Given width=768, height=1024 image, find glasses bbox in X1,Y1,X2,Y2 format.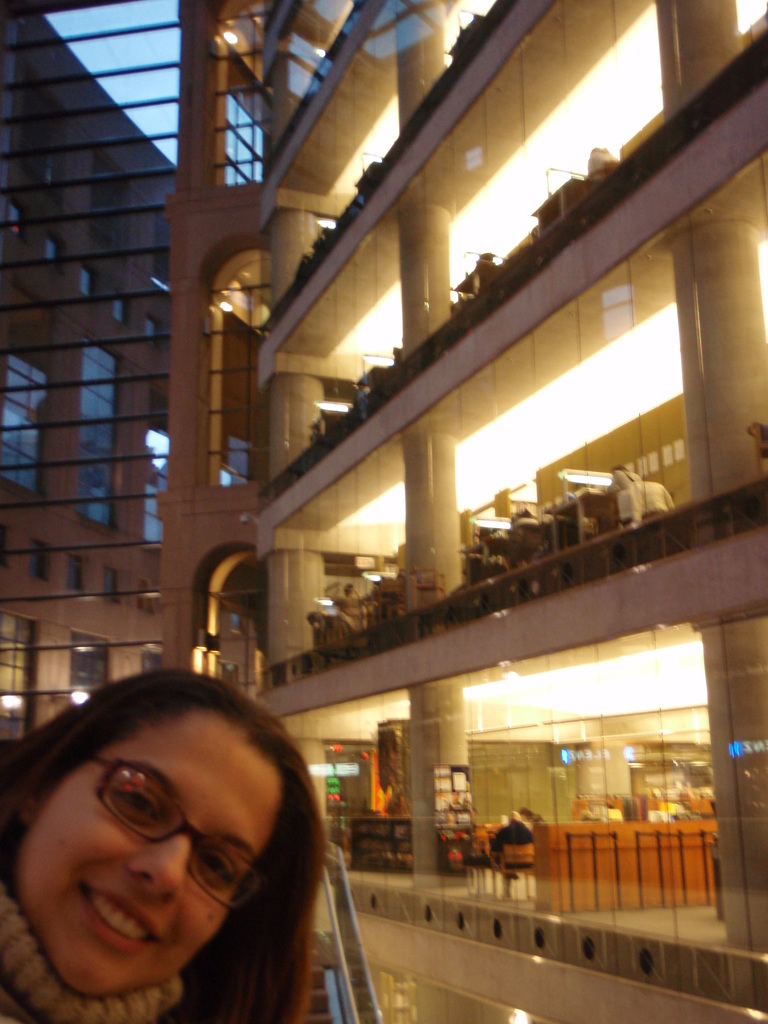
77,745,276,924.
